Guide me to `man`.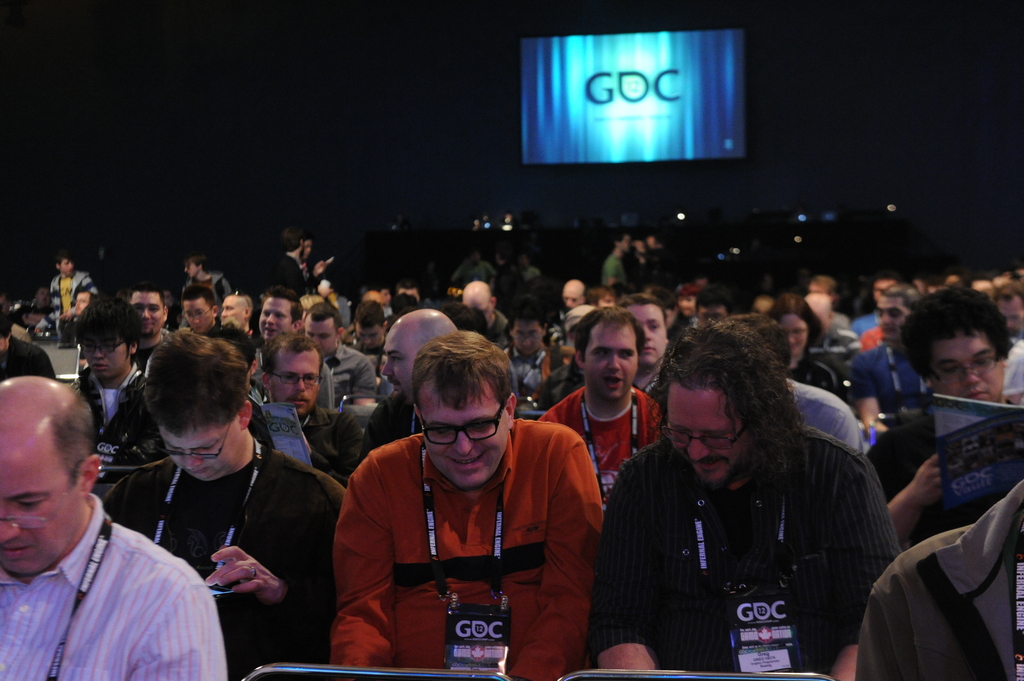
Guidance: (x1=98, y1=344, x2=348, y2=680).
